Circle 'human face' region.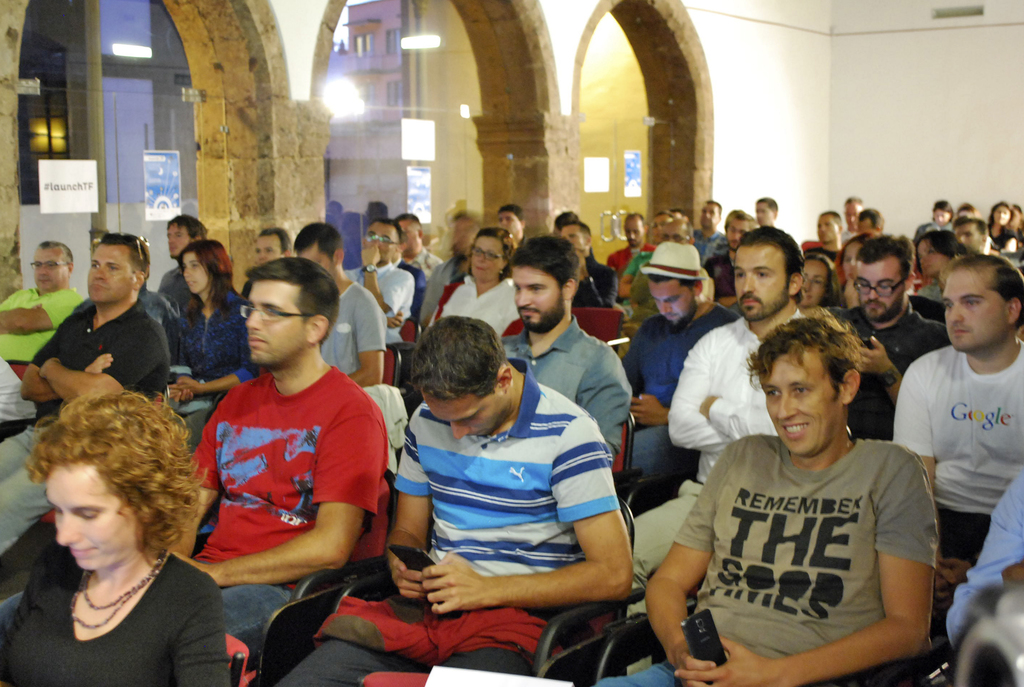
Region: bbox(501, 212, 522, 239).
